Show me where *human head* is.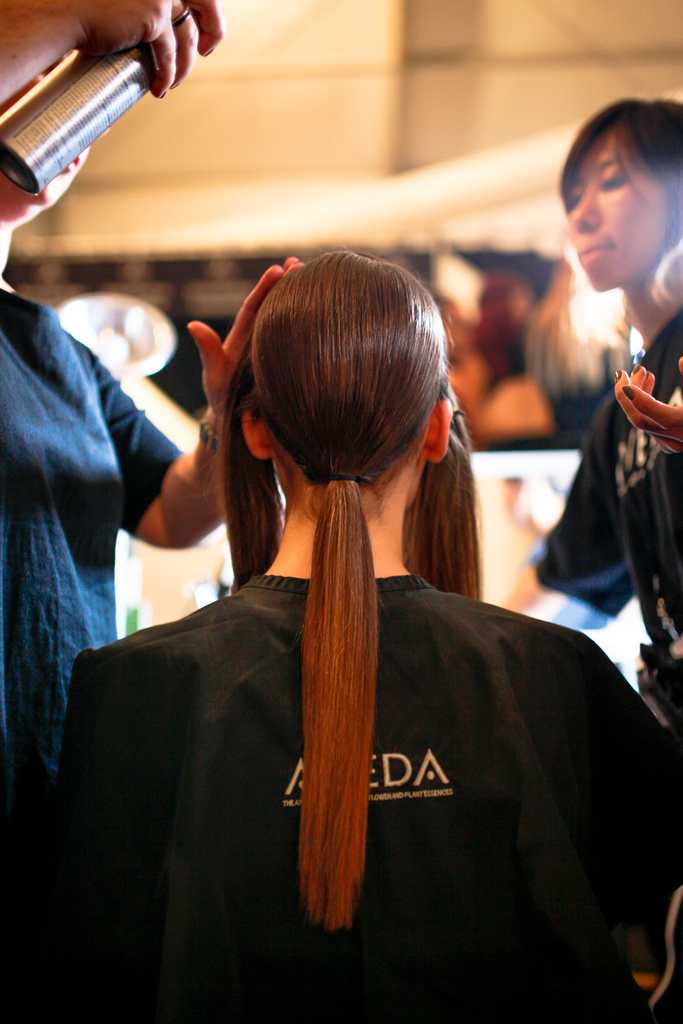
*human head* is at [left=232, top=249, right=451, bottom=511].
